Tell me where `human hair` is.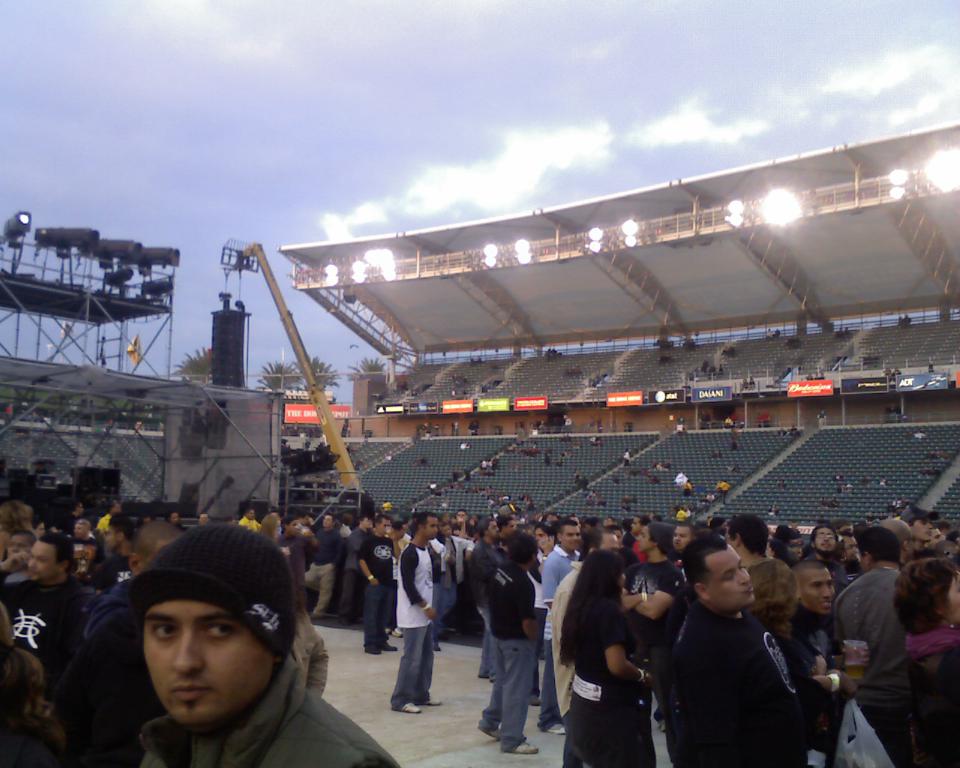
`human hair` is at left=741, top=560, right=799, bottom=645.
